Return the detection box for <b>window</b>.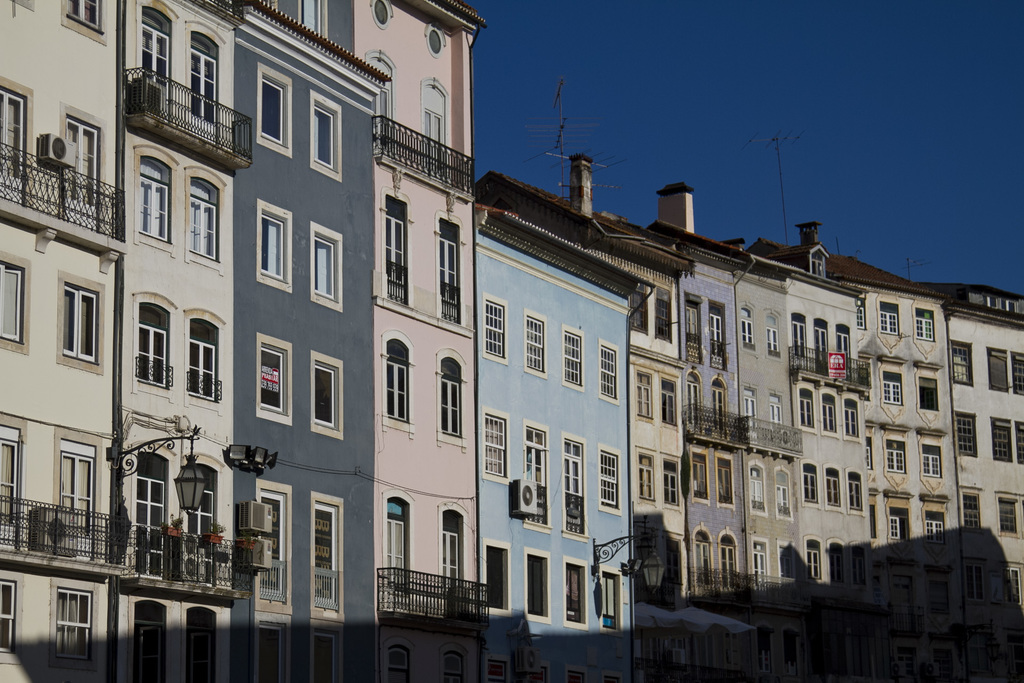
(left=561, top=331, right=582, bottom=390).
